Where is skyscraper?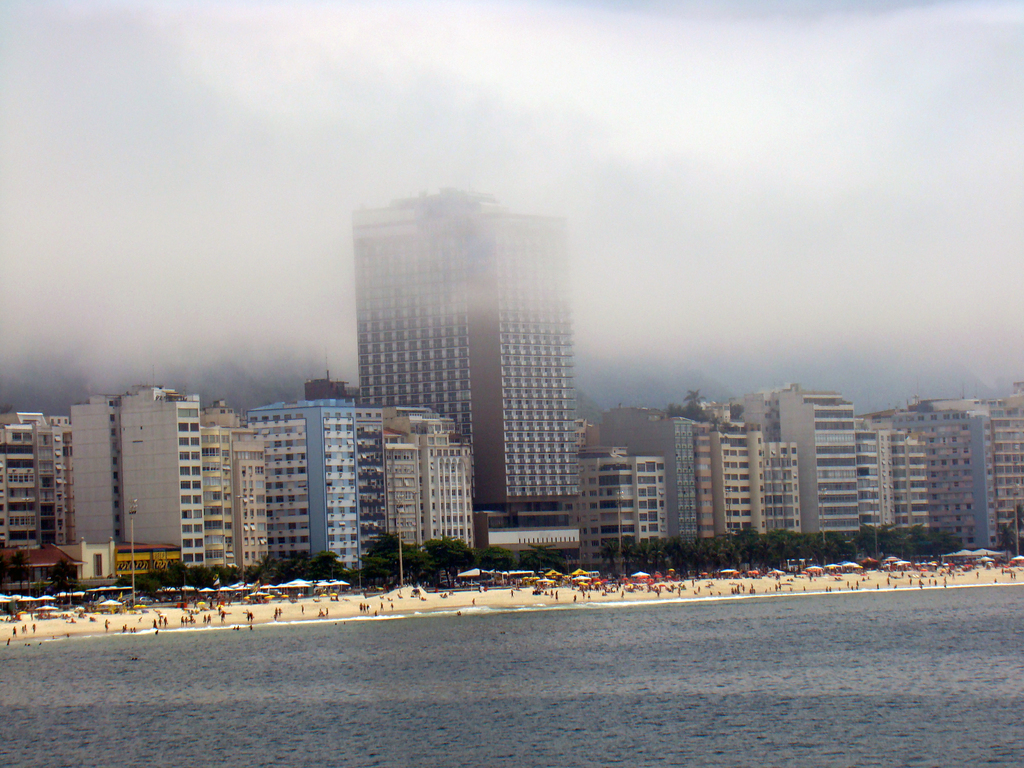
(x1=70, y1=381, x2=200, y2=569).
